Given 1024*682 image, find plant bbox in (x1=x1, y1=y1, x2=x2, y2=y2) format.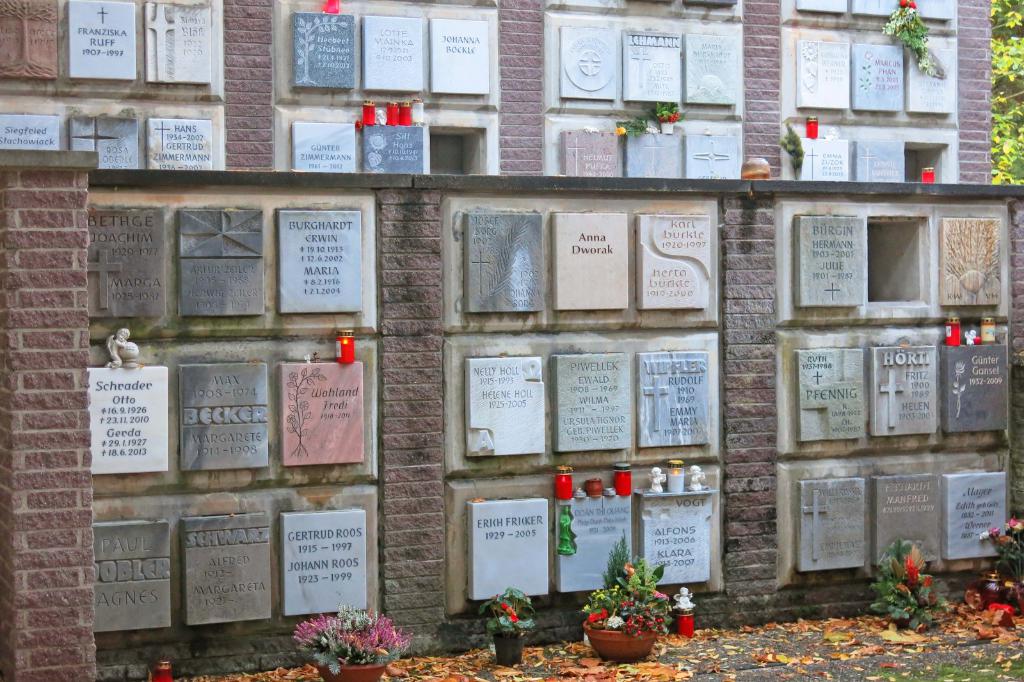
(x1=882, y1=0, x2=941, y2=76).
